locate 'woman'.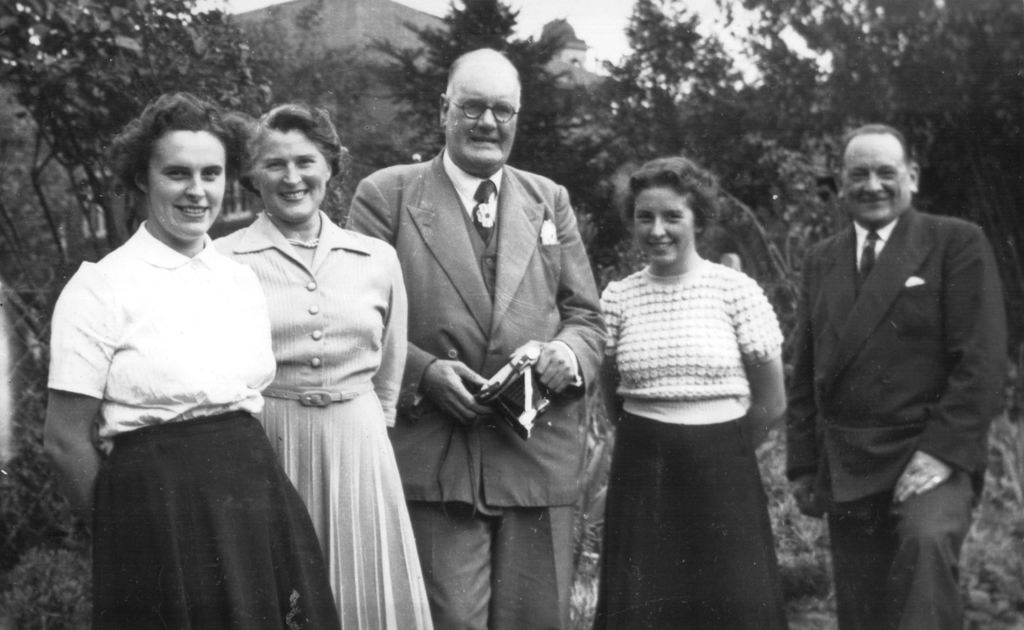
Bounding box: [left=206, top=102, right=439, bottom=629].
